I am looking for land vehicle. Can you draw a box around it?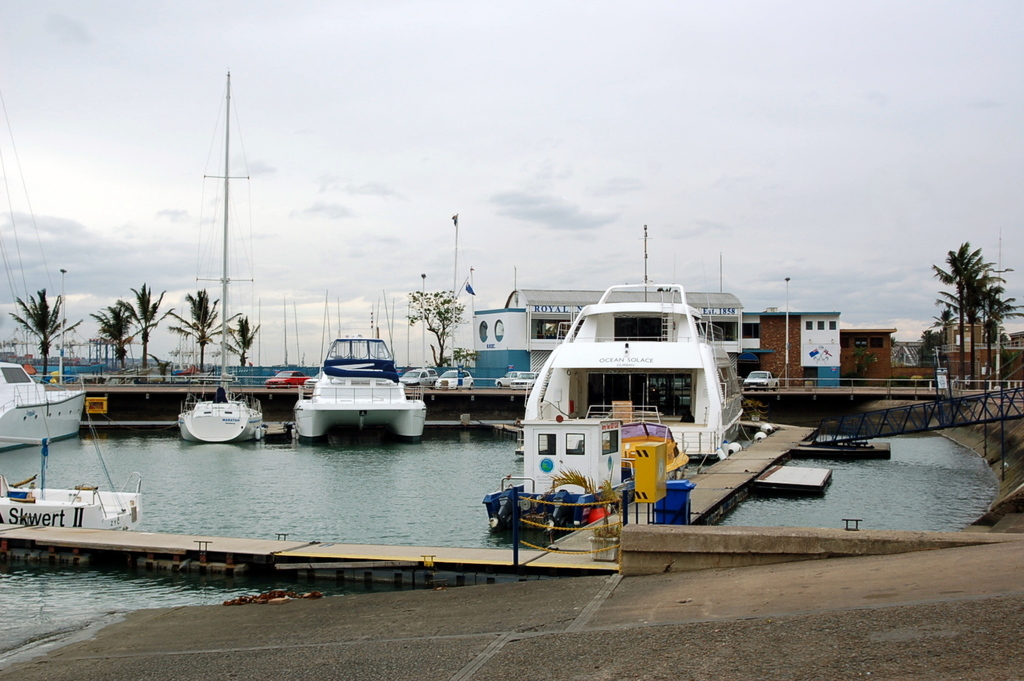
Sure, the bounding box is [268, 370, 306, 384].
